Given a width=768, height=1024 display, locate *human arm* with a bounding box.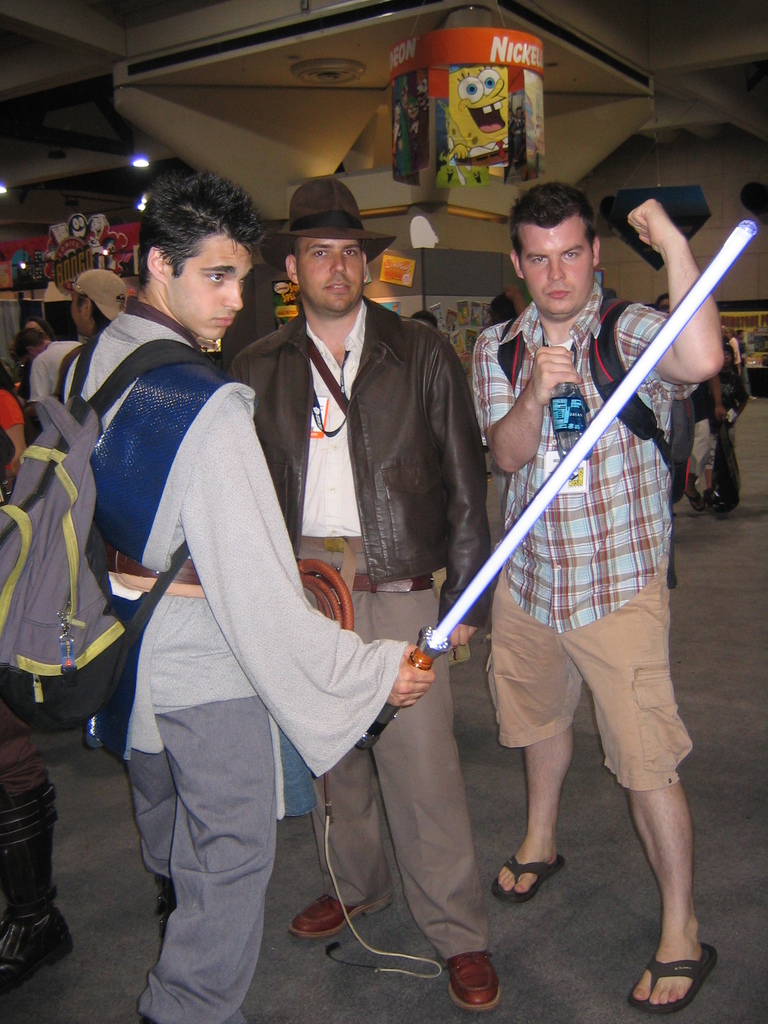
Located: [x1=720, y1=344, x2=744, y2=428].
